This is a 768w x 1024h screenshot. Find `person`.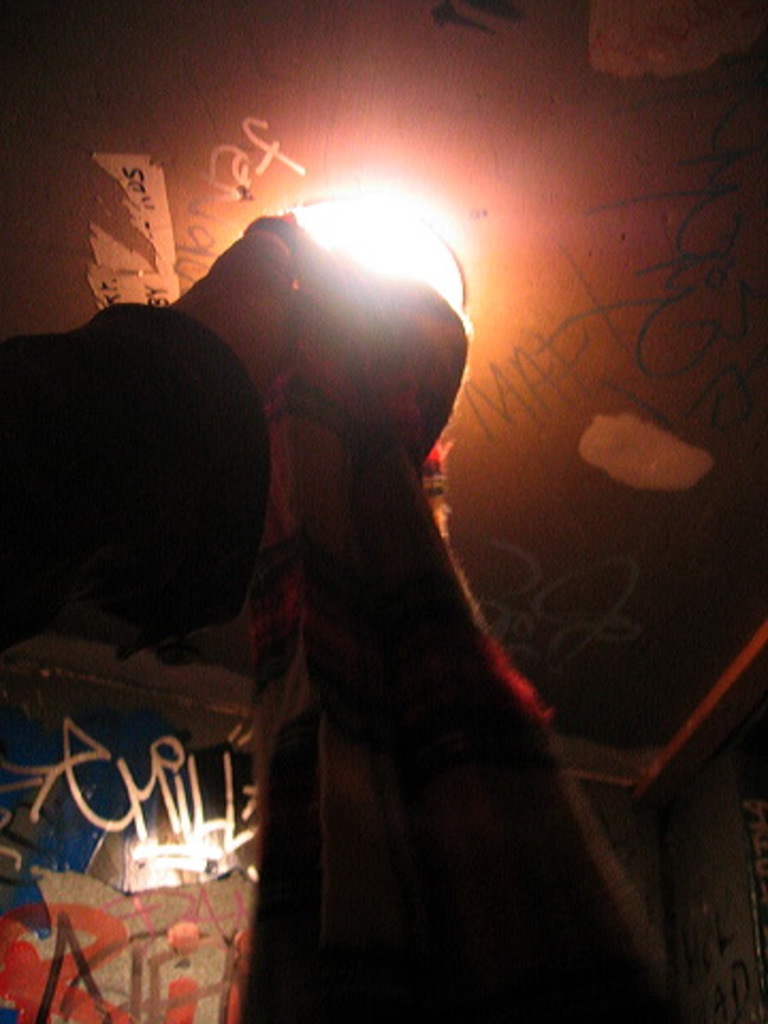
Bounding box: [0,203,463,695].
